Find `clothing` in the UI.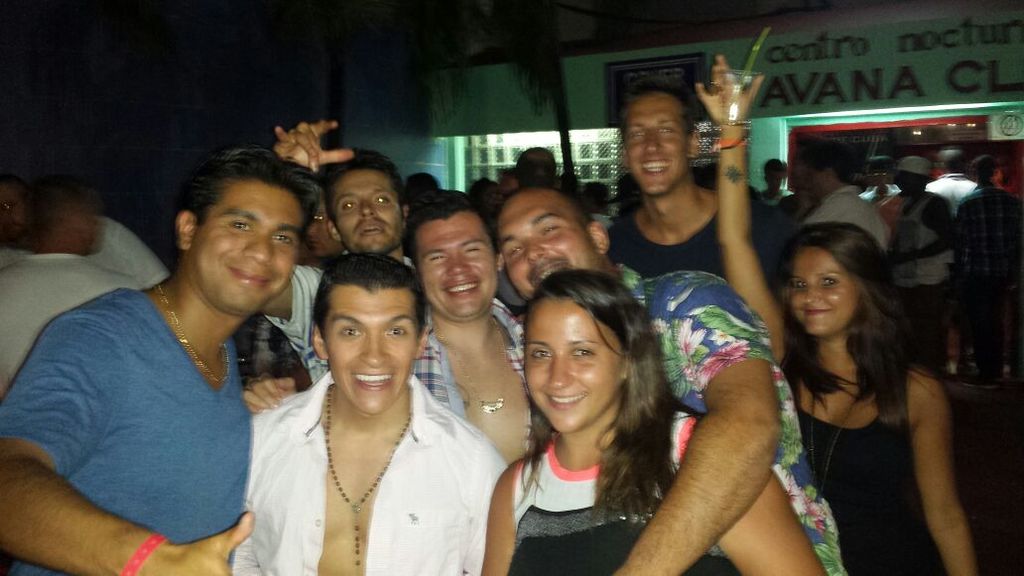
UI element at x1=623, y1=259, x2=851, y2=575.
